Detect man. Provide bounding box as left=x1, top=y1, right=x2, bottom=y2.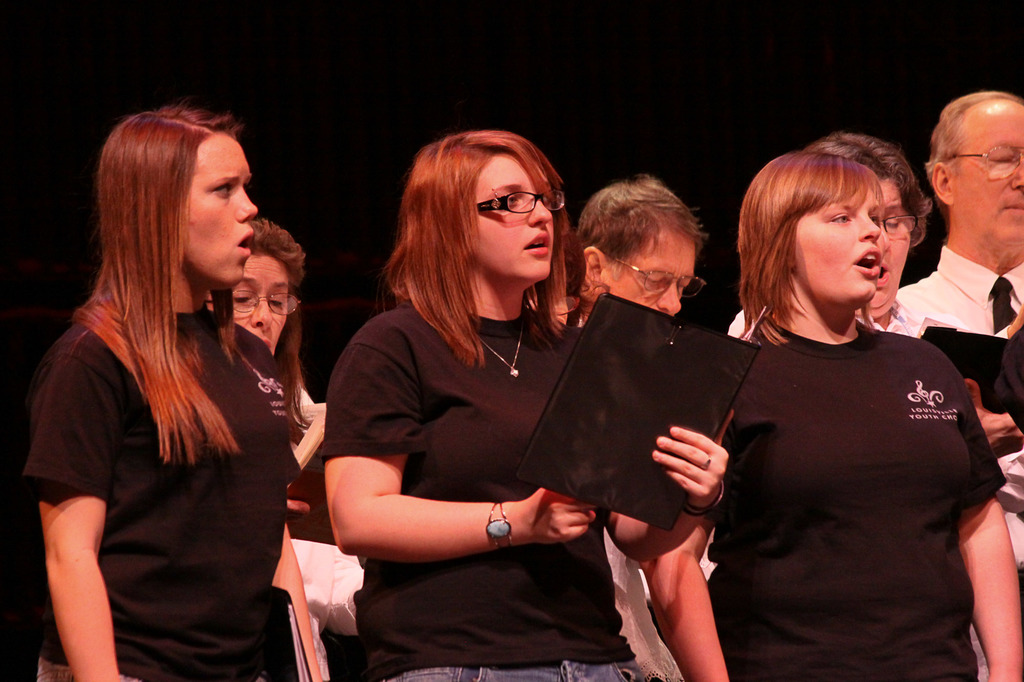
left=895, top=93, right=1023, bottom=556.
